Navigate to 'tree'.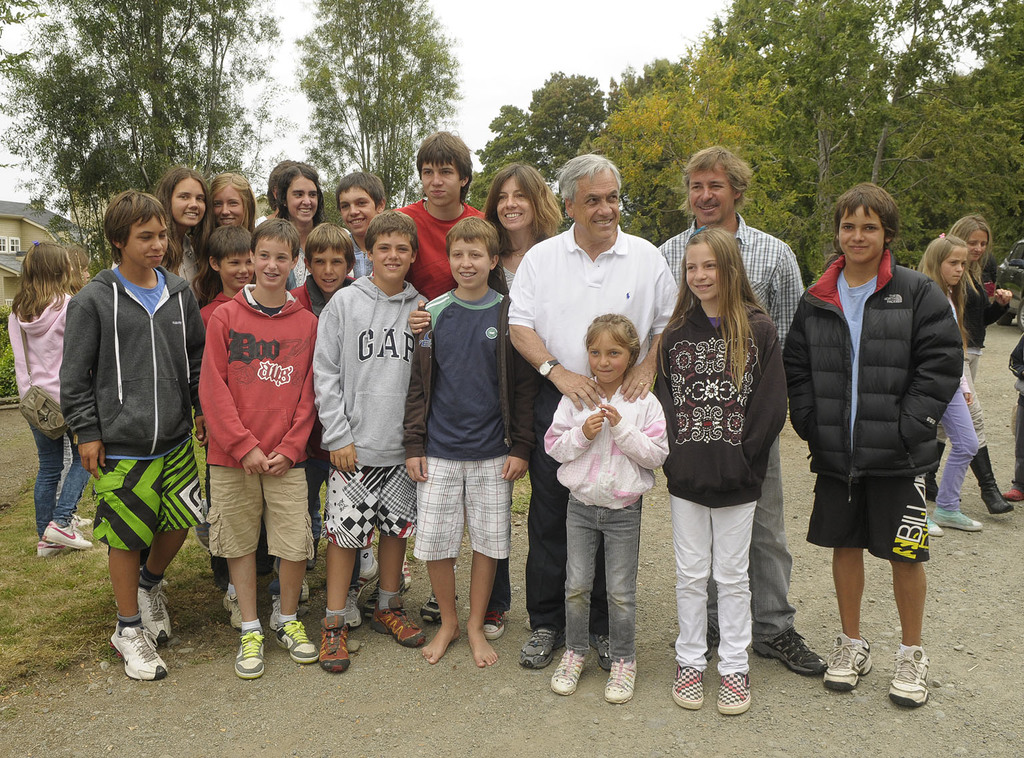
Navigation target: [576,52,821,254].
